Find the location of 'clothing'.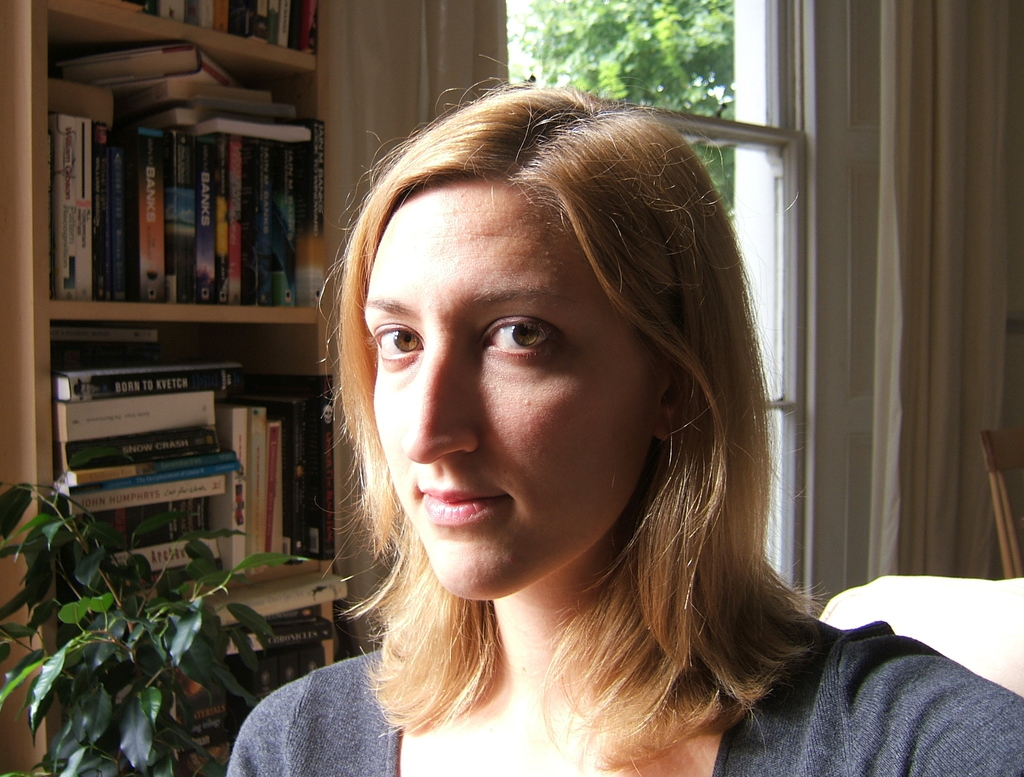
Location: x1=225 y1=612 x2=1022 y2=776.
